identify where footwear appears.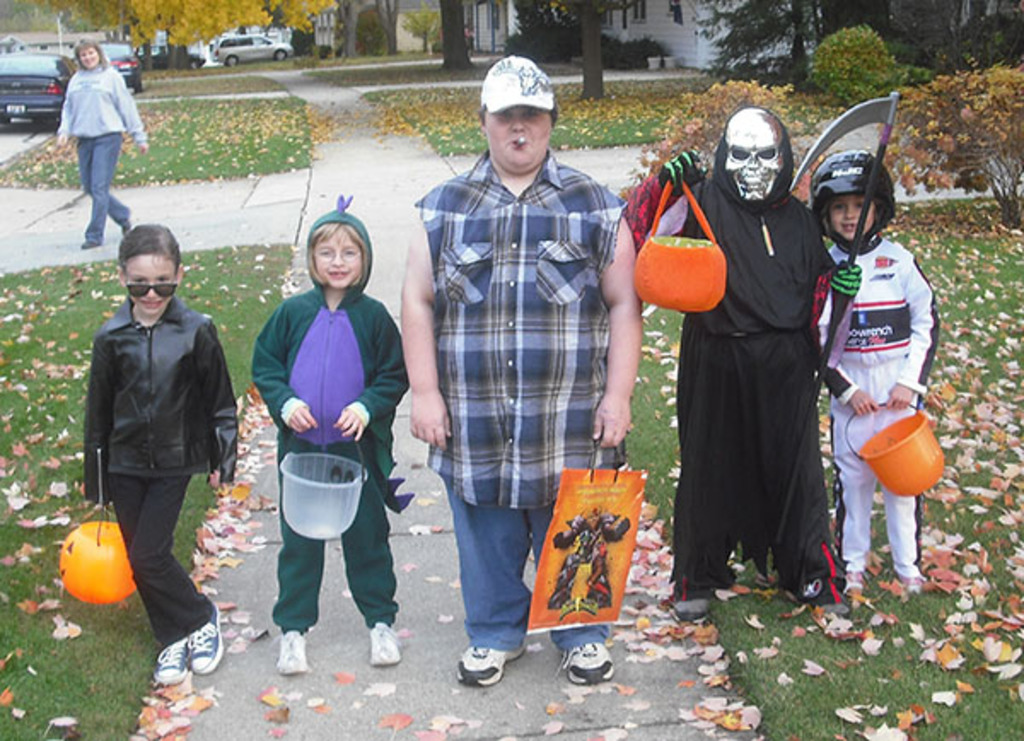
Appears at (left=275, top=630, right=311, bottom=681).
